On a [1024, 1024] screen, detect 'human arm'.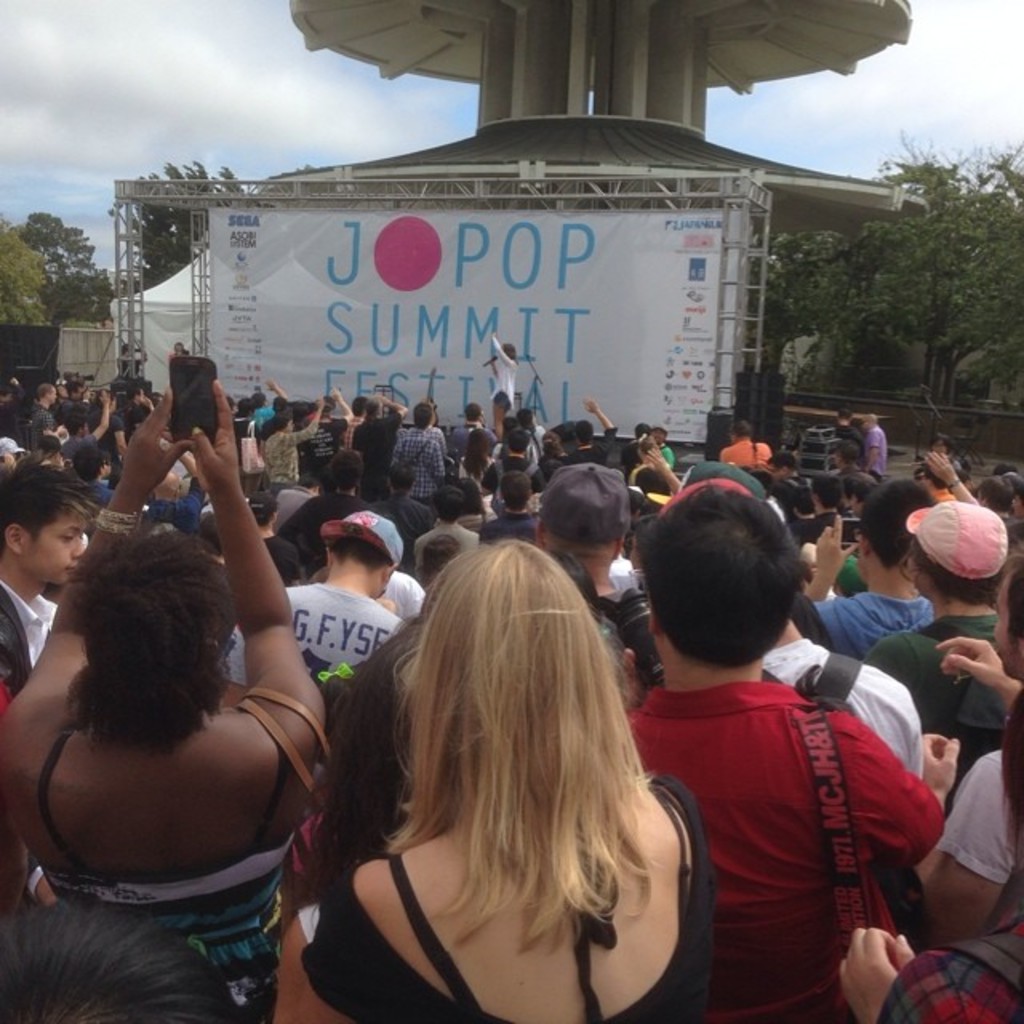
Rect(398, 568, 421, 618).
